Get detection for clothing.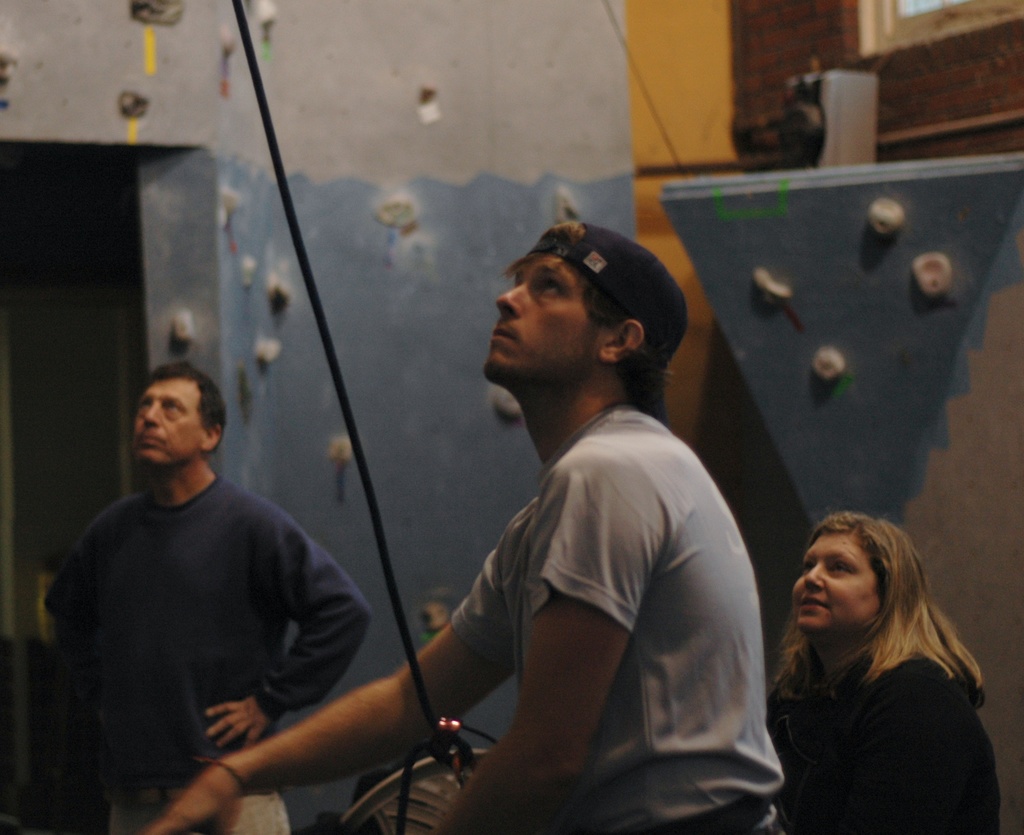
Detection: [40, 475, 373, 791].
